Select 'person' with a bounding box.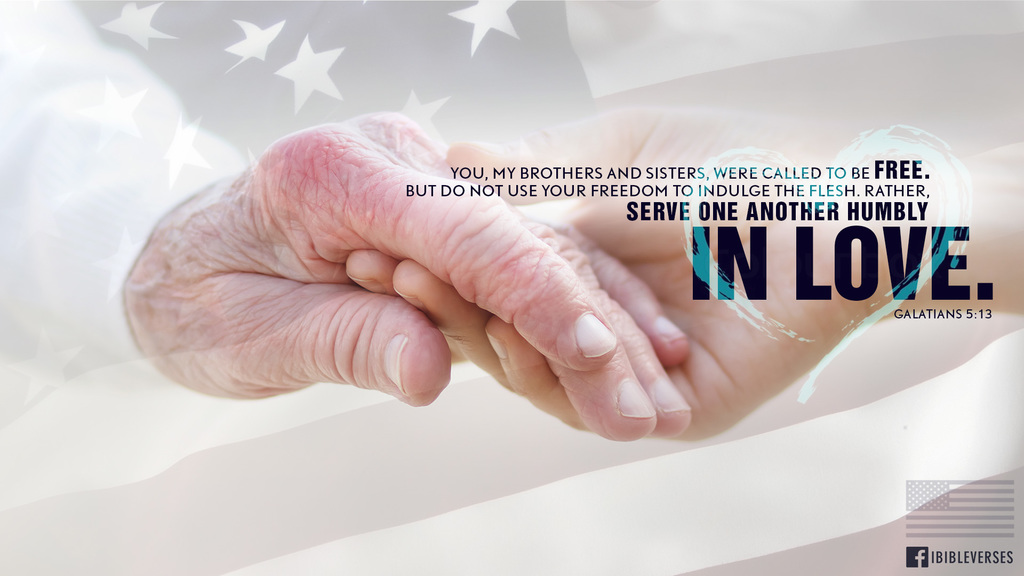
<box>0,0,694,442</box>.
